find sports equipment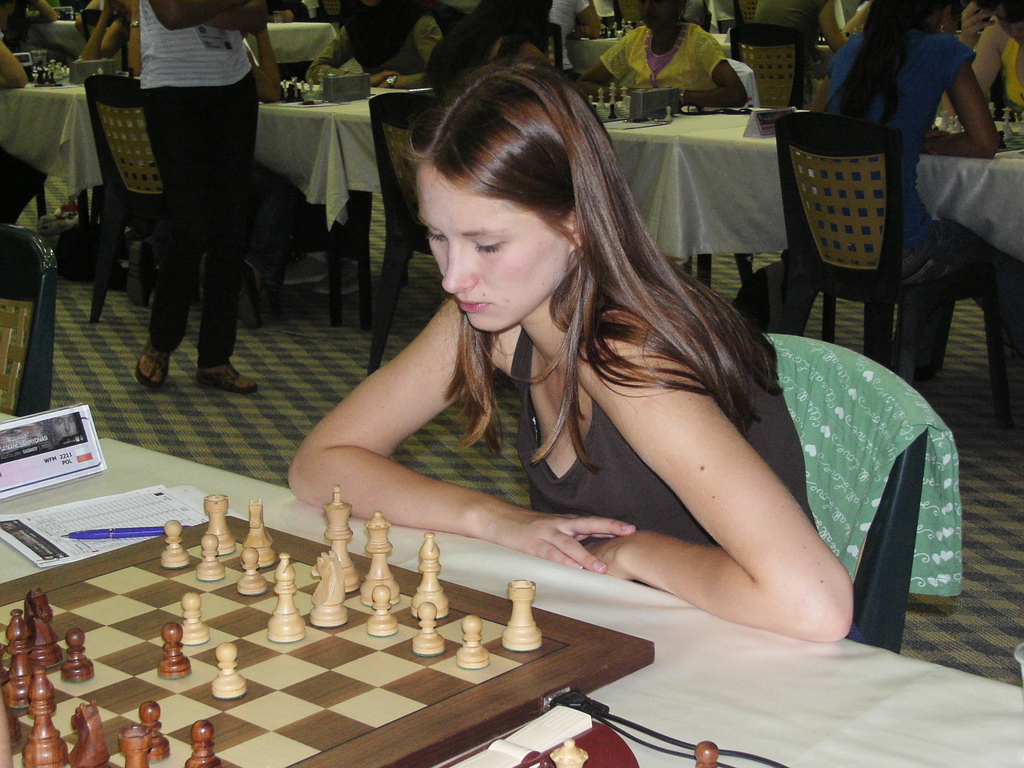
25 57 73 87
